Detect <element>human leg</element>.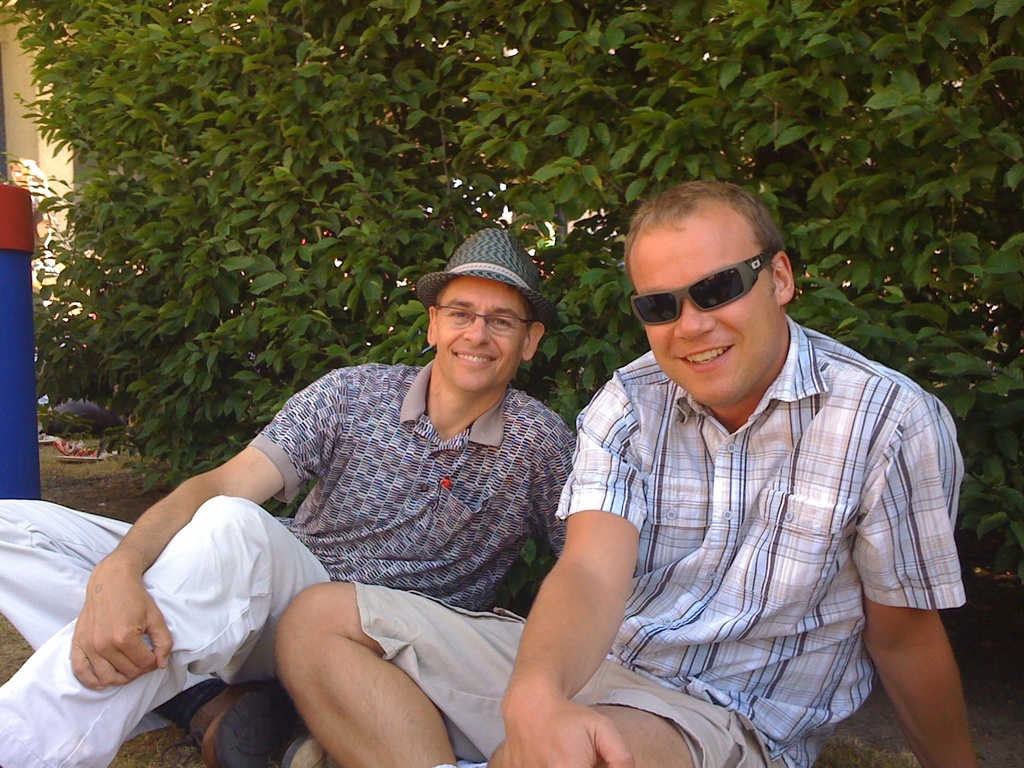
Detected at <box>268,580,784,767</box>.
